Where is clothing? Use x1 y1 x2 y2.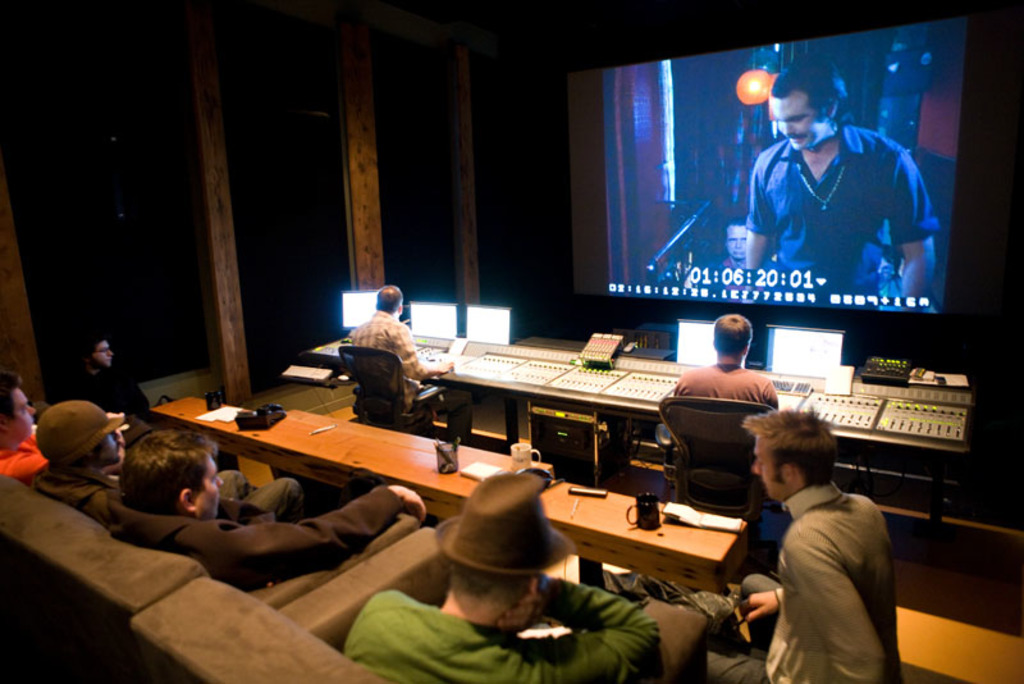
740 460 914 675.
